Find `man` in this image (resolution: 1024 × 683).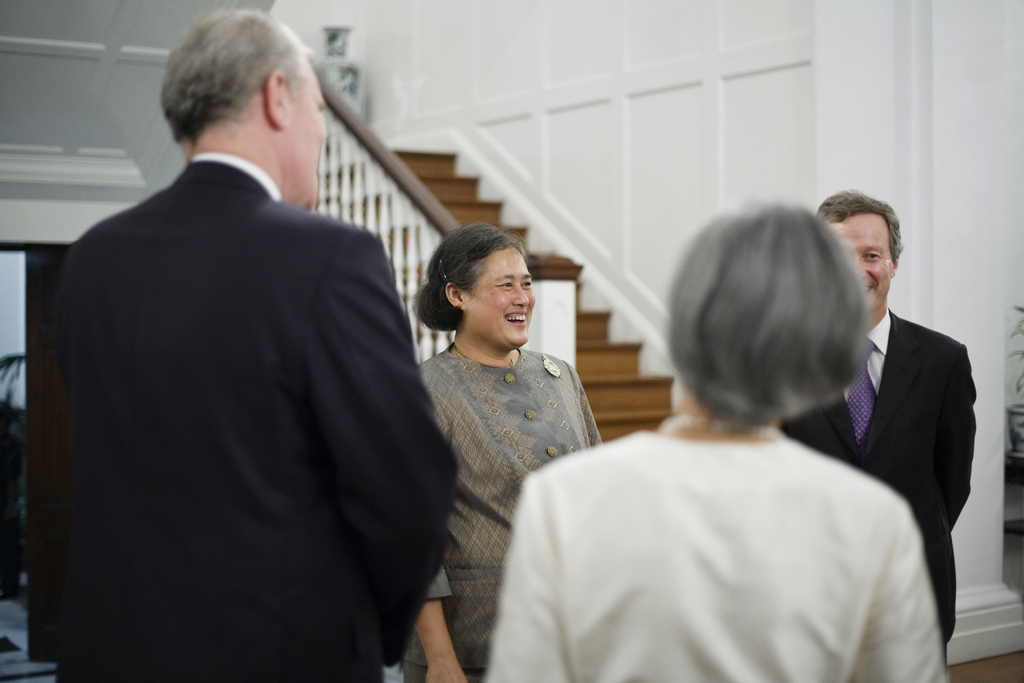
pyautogui.locateOnScreen(780, 183, 976, 682).
